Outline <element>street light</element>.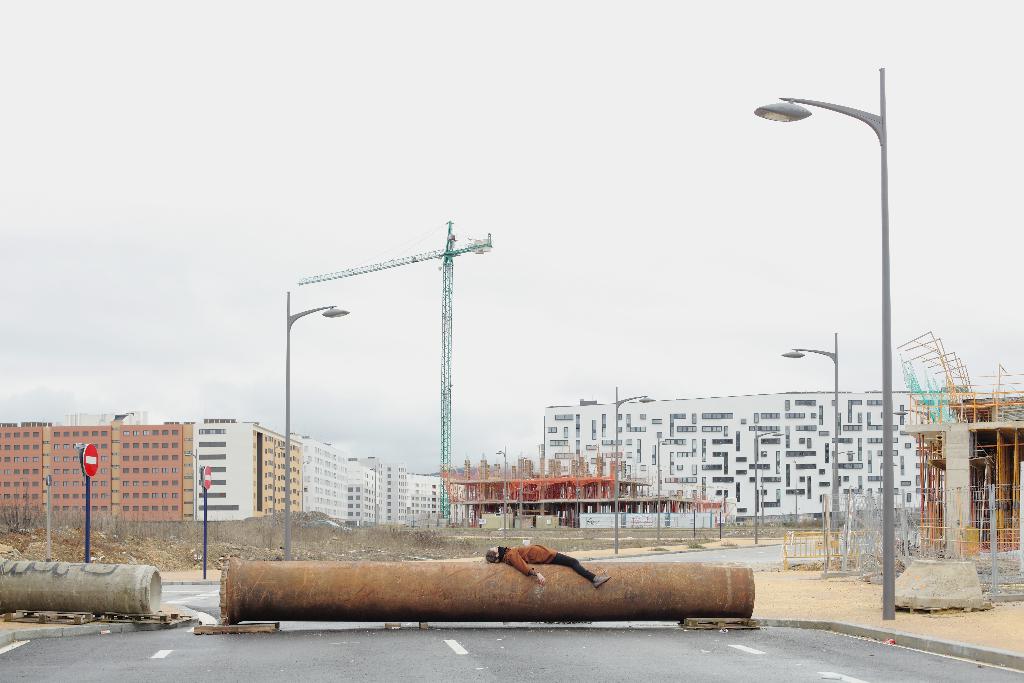
Outline: x1=835, y1=448, x2=857, y2=528.
